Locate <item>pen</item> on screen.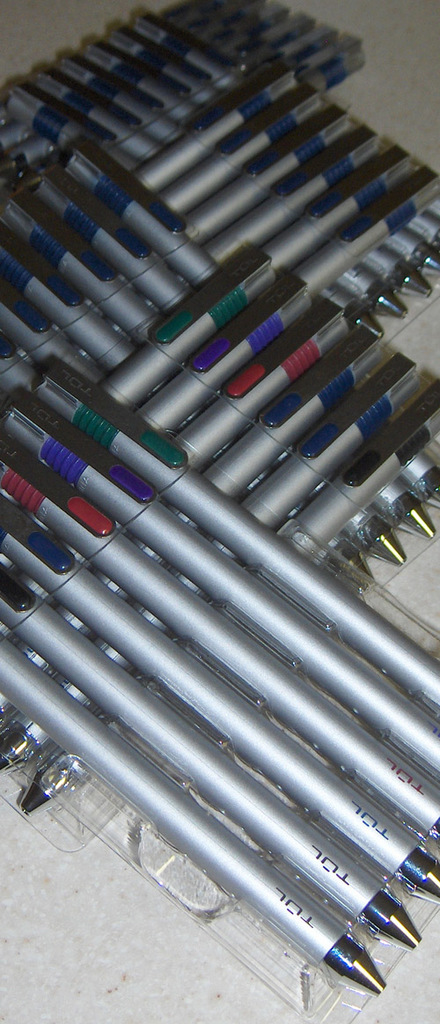
On screen at <box>0,151,226,393</box>.
